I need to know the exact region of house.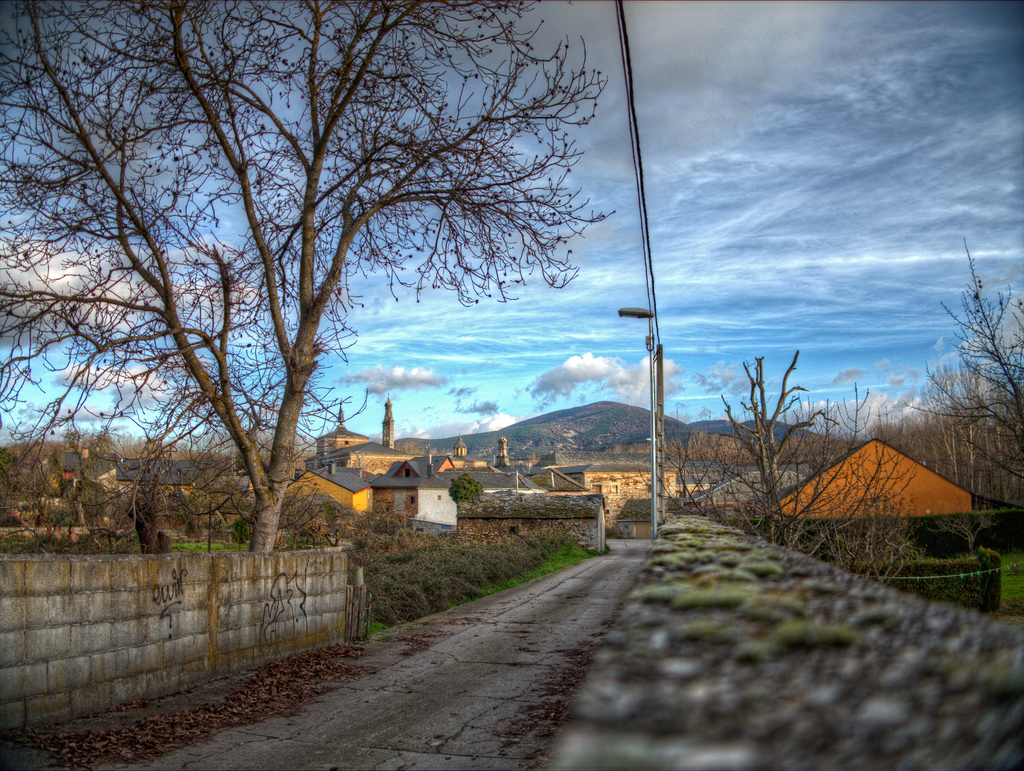
Region: 395/463/454/546.
